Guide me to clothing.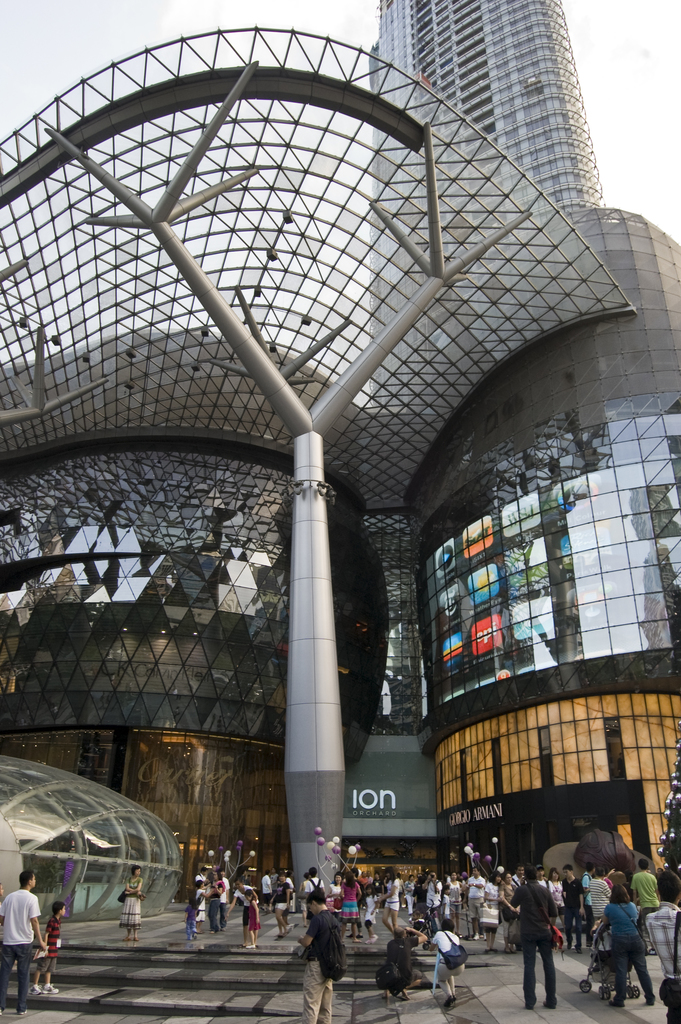
Guidance: box=[300, 870, 315, 925].
